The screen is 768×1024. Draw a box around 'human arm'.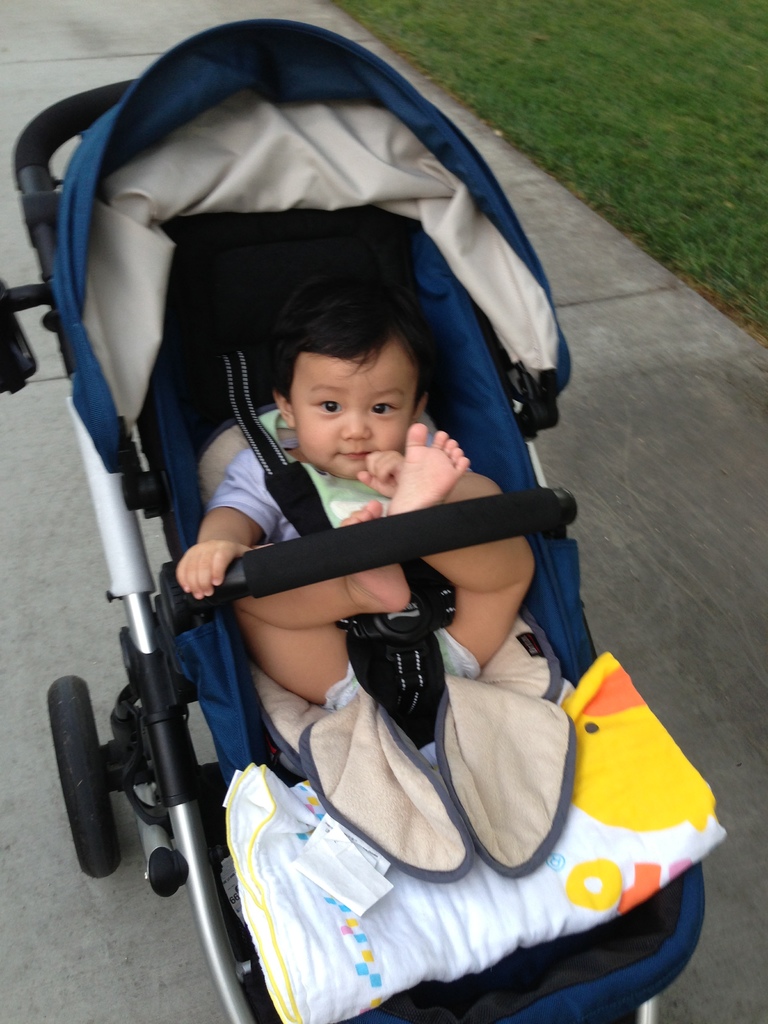
x1=166, y1=456, x2=283, y2=595.
